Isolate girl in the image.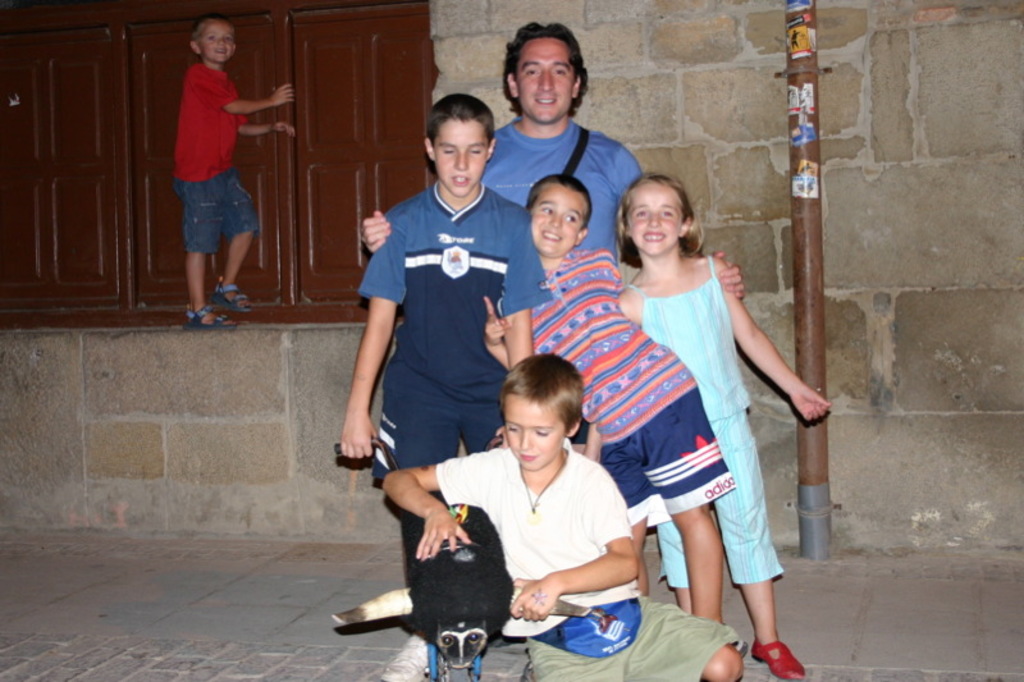
Isolated region: {"x1": 581, "y1": 173, "x2": 829, "y2": 681}.
